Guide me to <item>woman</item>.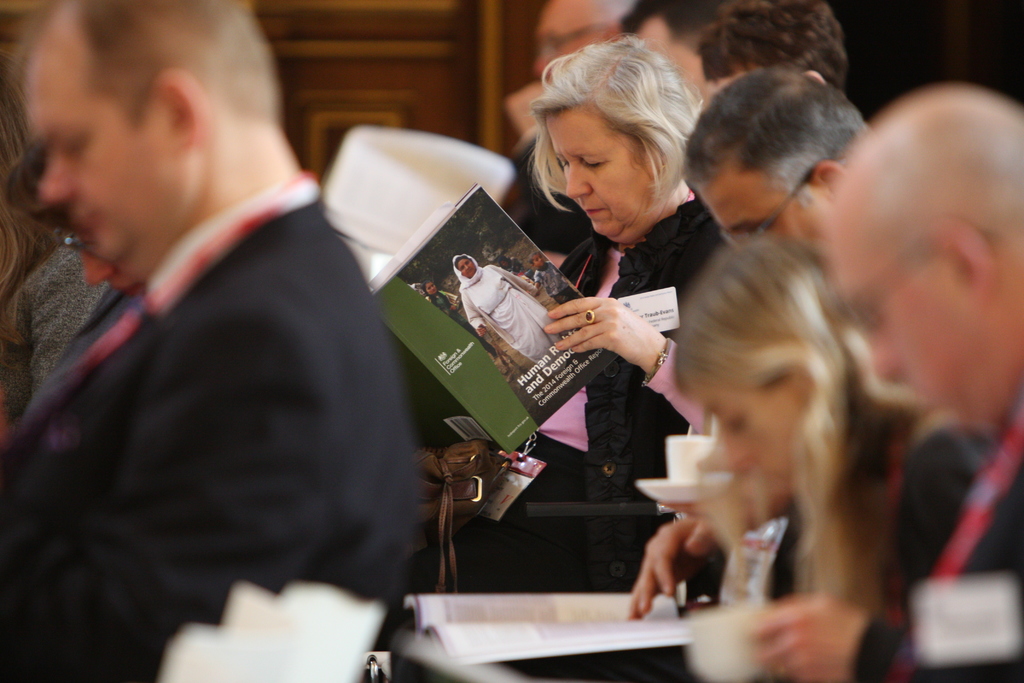
Guidance: 451 249 582 365.
